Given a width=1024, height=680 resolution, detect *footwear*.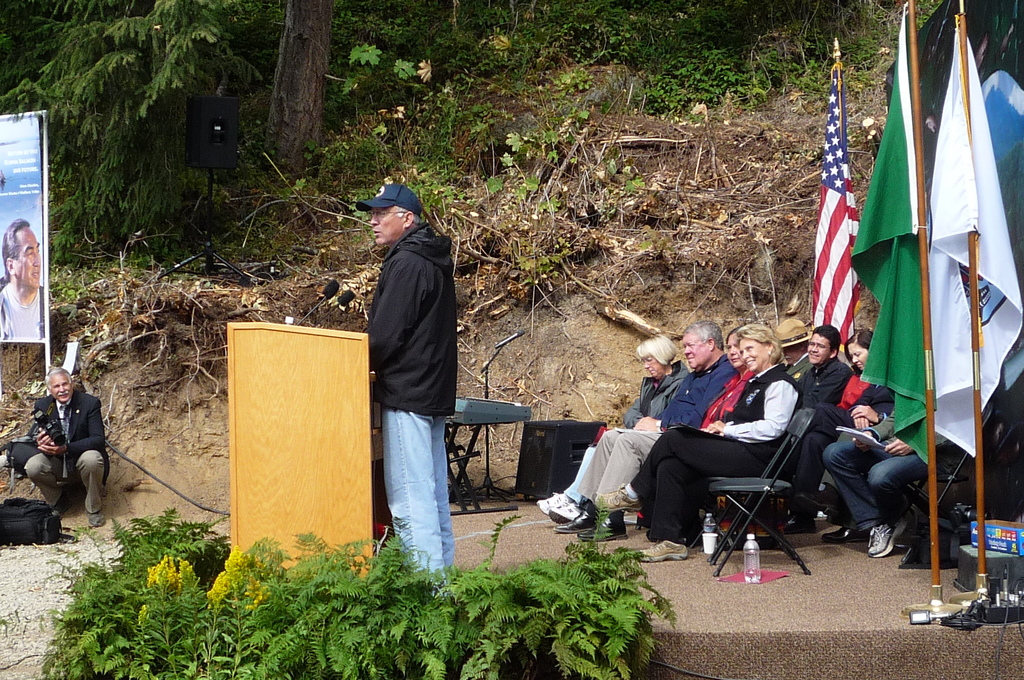
(822,528,865,542).
